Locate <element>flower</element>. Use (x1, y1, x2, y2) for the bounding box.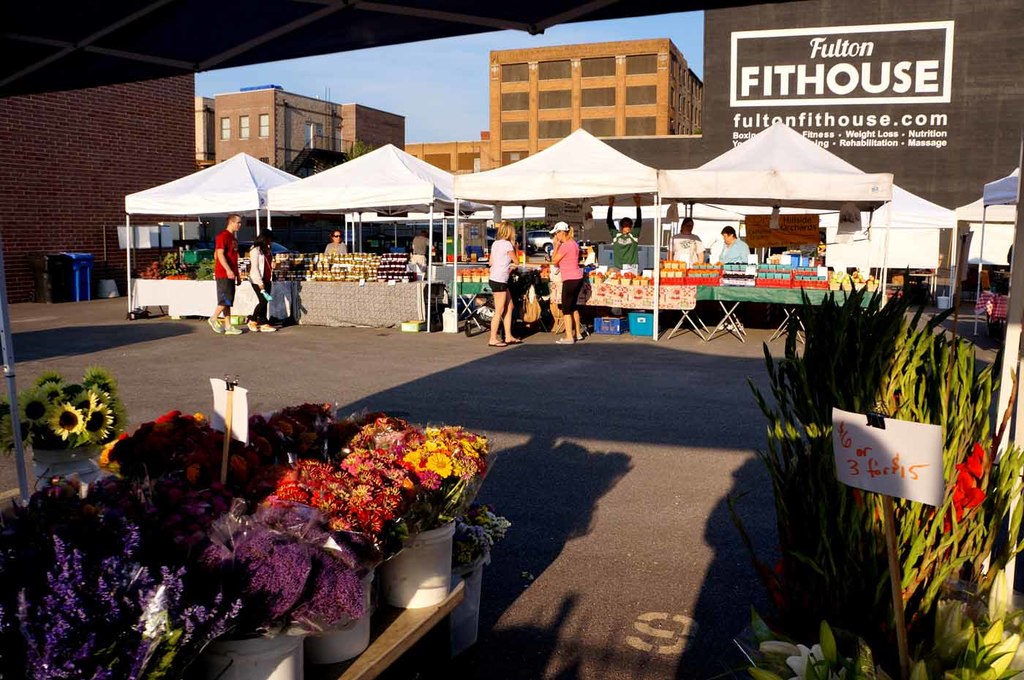
(961, 437, 989, 469).
